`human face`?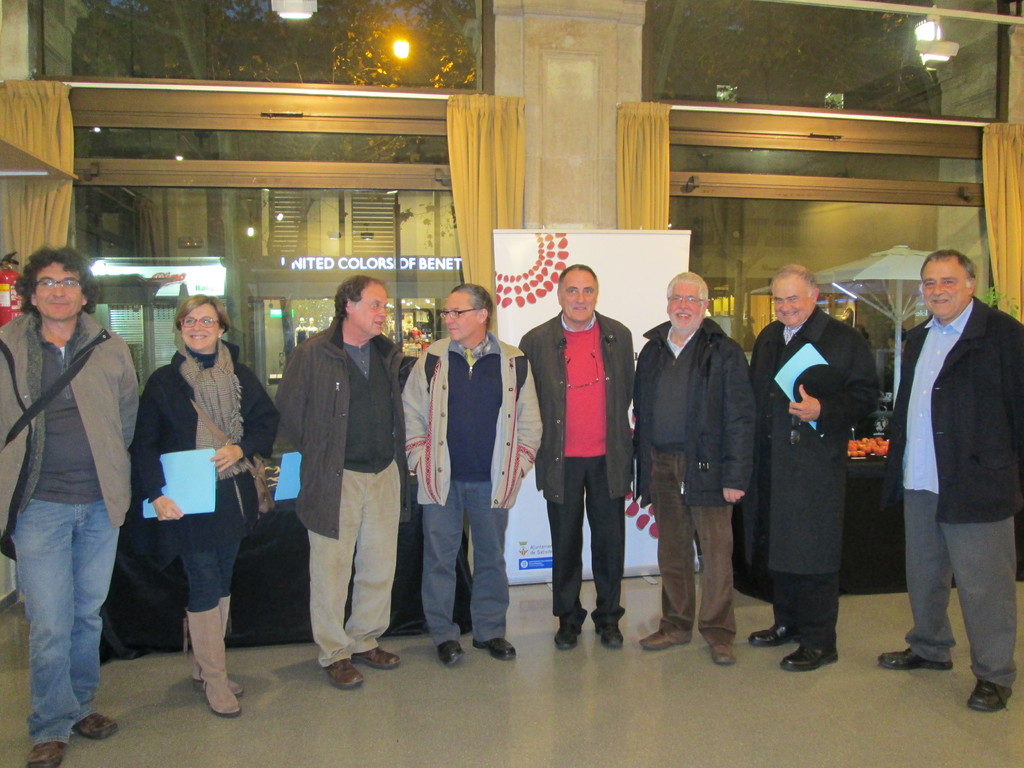
{"left": 671, "top": 278, "right": 698, "bottom": 331}
